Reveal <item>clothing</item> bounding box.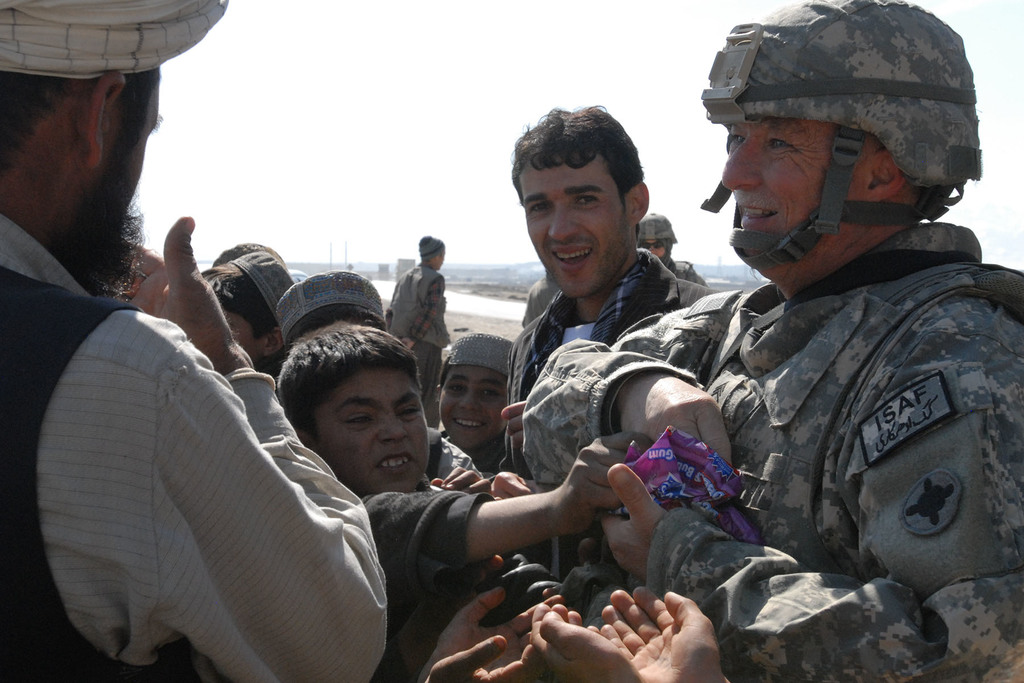
Revealed: l=0, t=215, r=386, b=682.
